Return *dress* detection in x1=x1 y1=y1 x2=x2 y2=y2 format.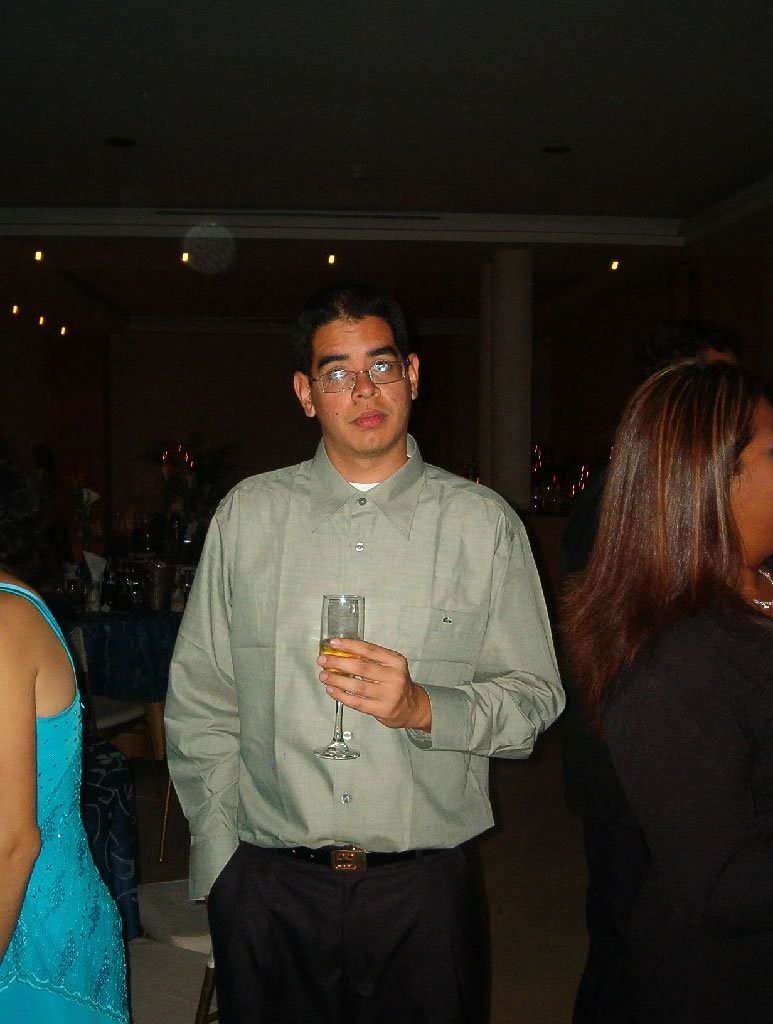
x1=0 y1=583 x2=126 y2=1023.
